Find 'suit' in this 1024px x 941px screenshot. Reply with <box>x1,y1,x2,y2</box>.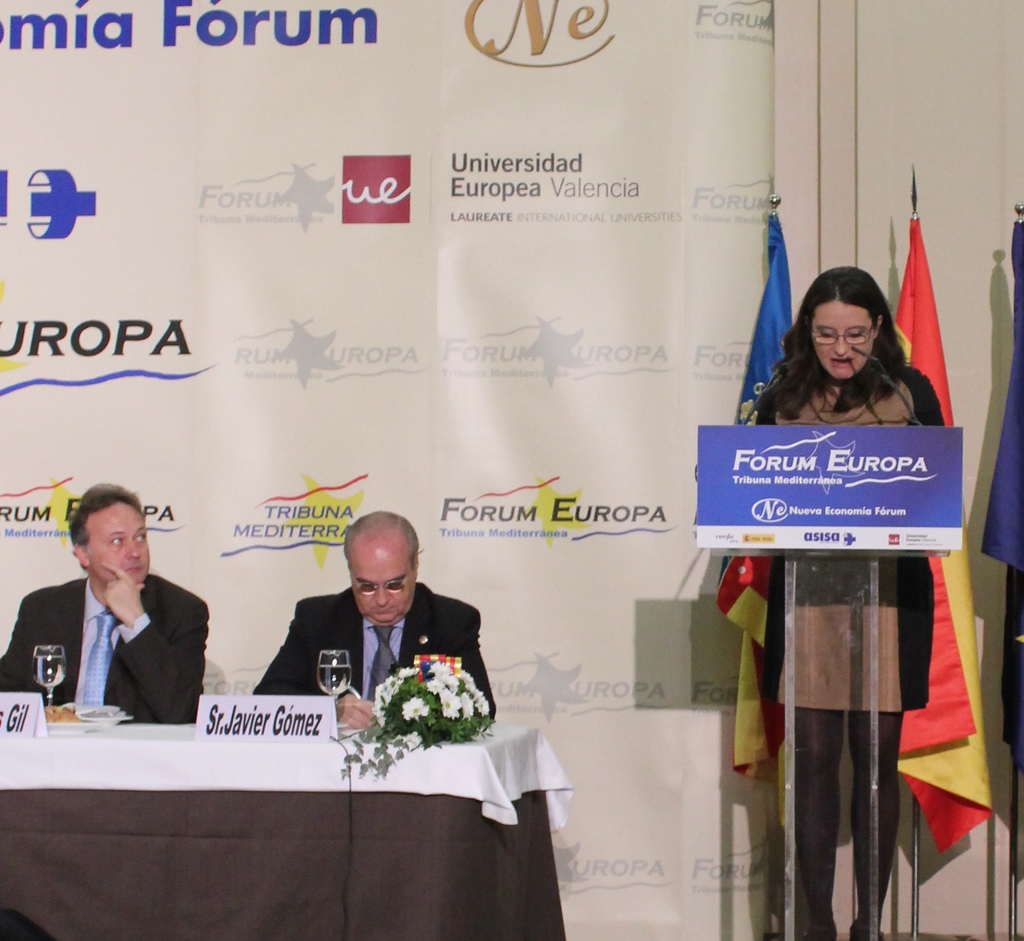
<box>0,564,223,732</box>.
